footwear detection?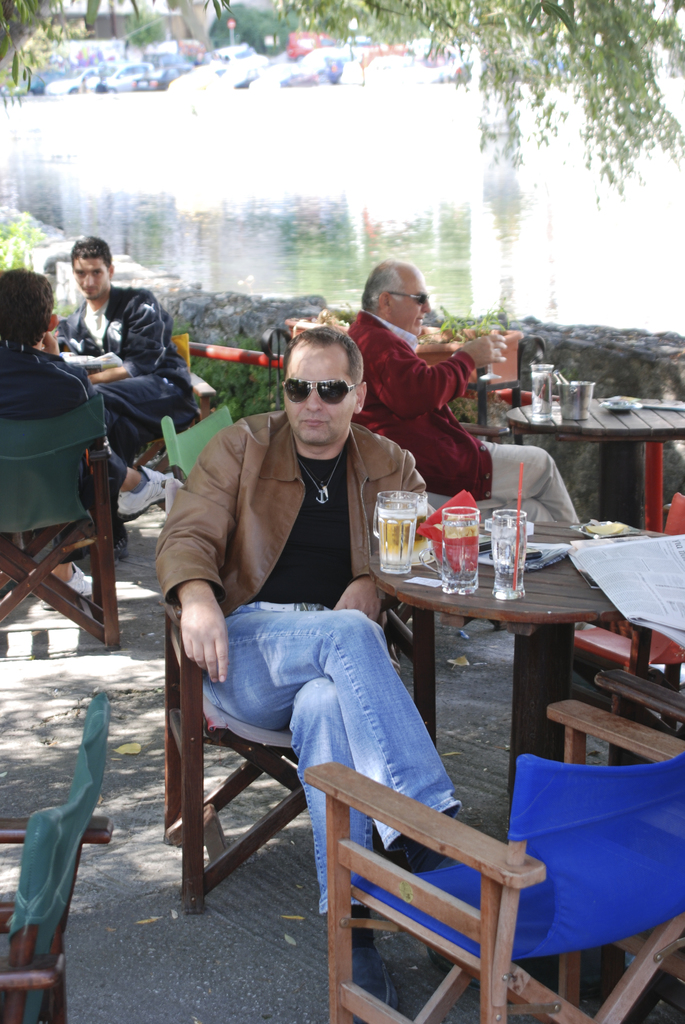
x1=350 y1=942 x2=397 y2=1009
